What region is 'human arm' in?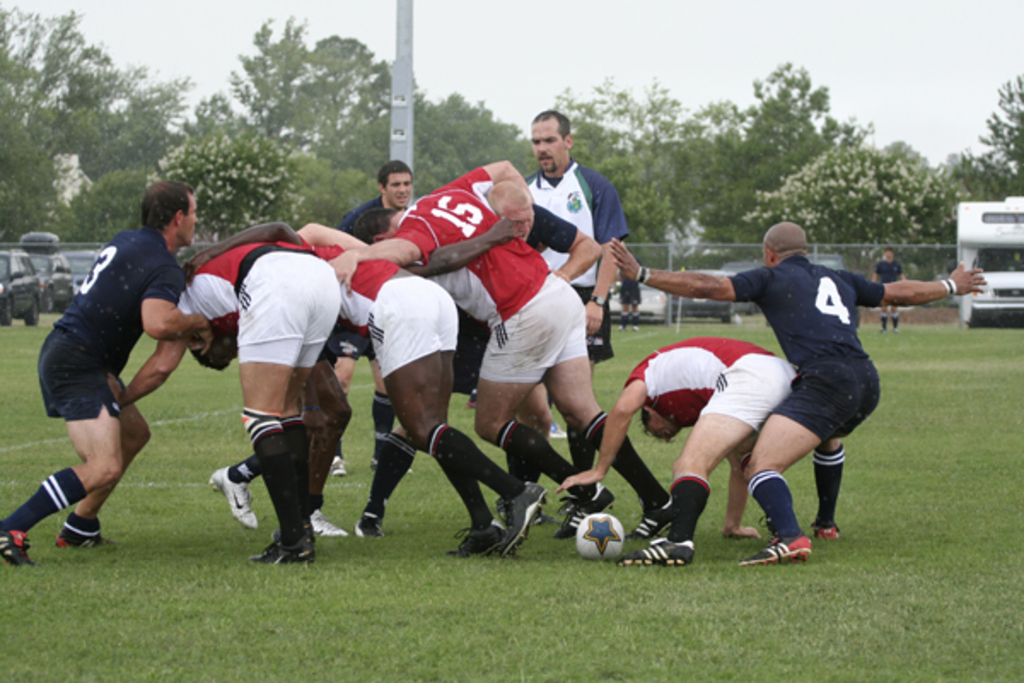
region(300, 215, 372, 249).
